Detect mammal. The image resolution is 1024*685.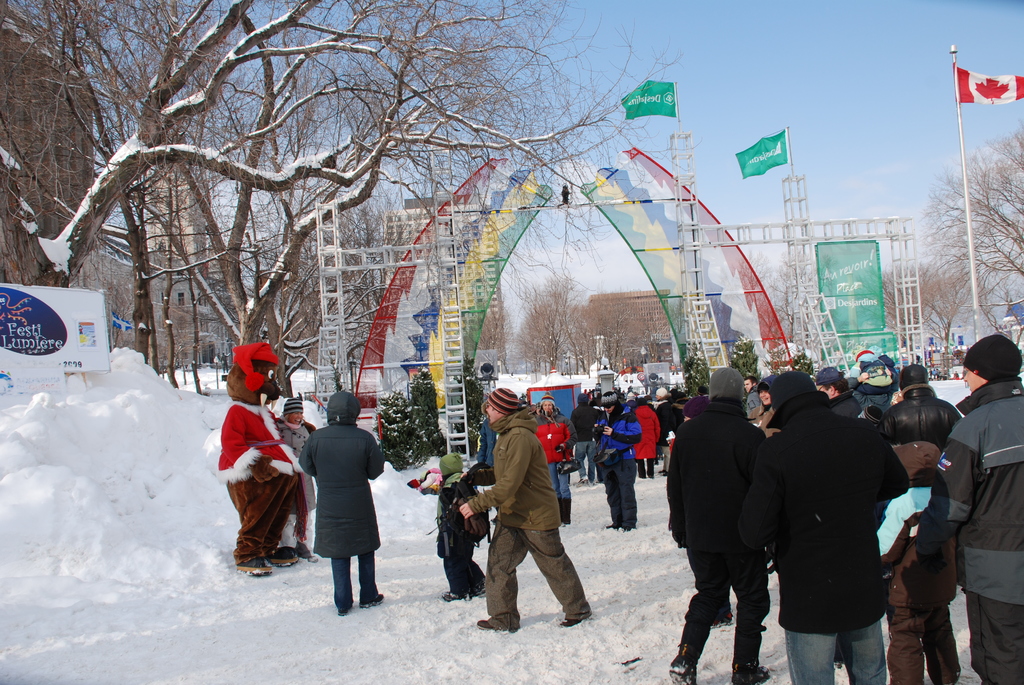
x1=528, y1=391, x2=579, y2=530.
